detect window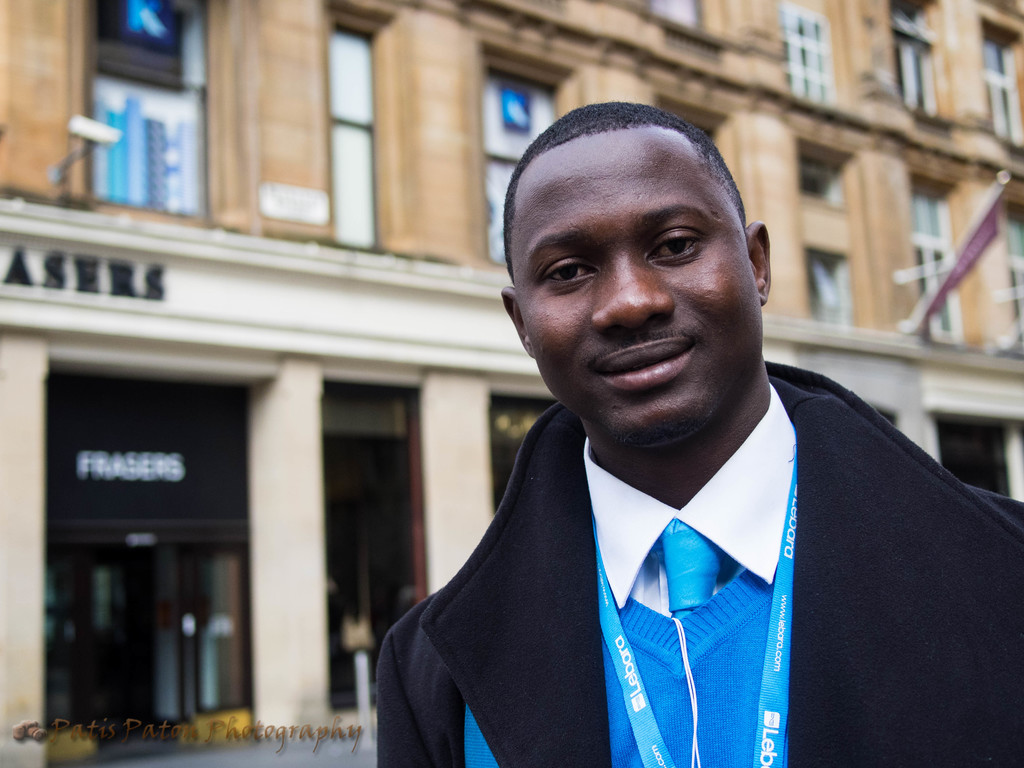
889 4 943 116
